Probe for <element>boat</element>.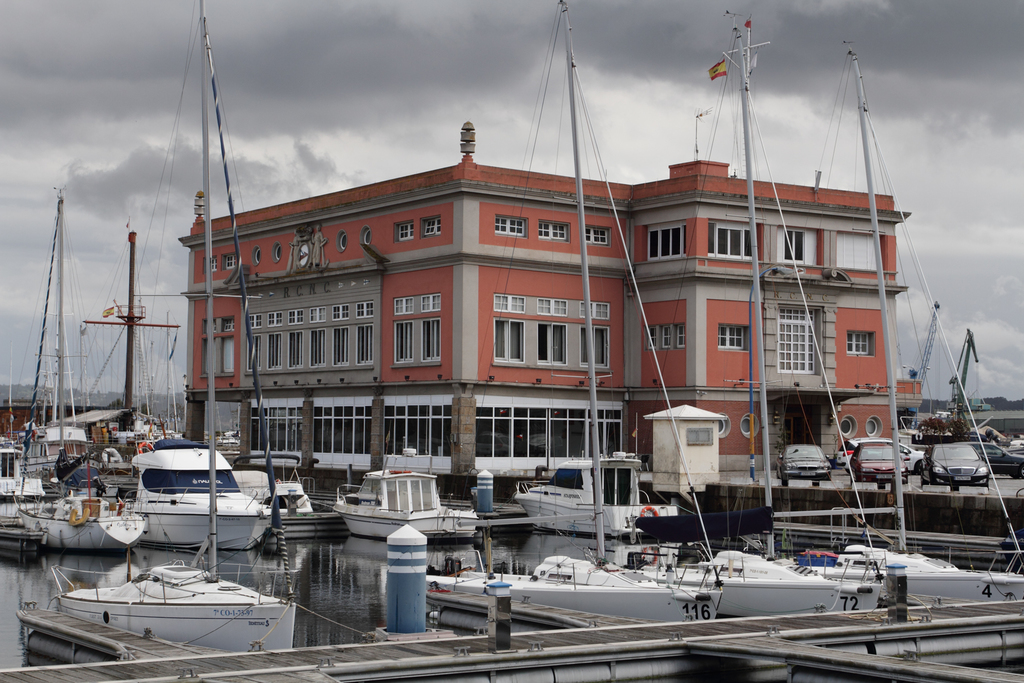
Probe result: 628:536:860:615.
